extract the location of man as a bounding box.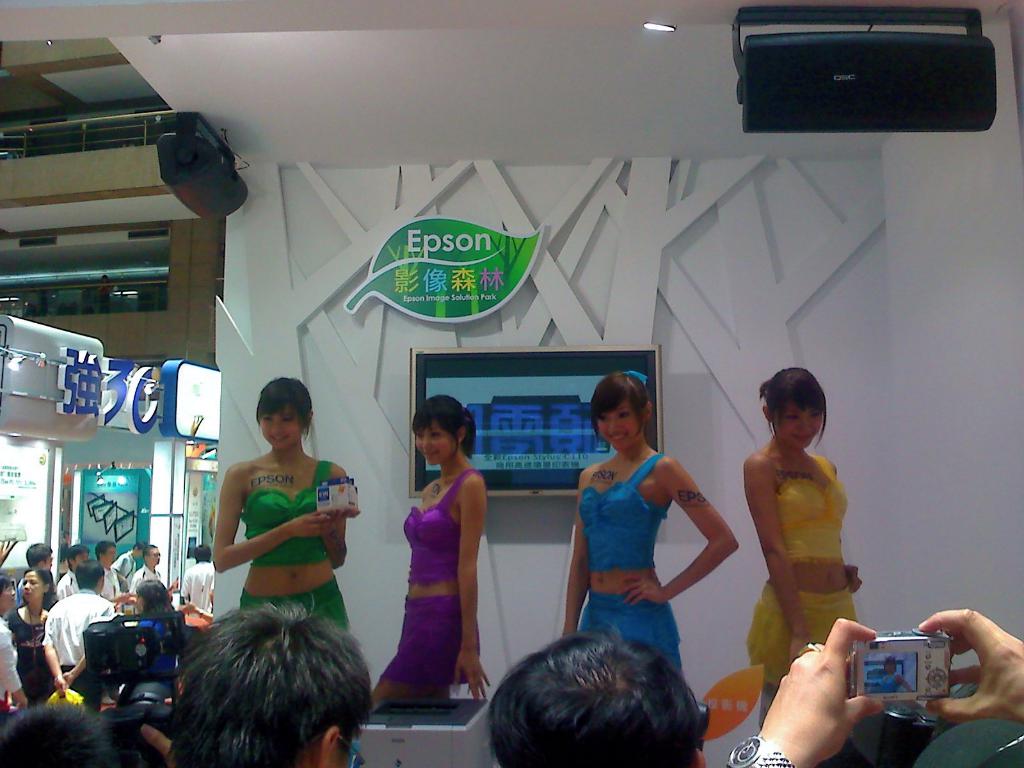
741:616:1023:767.
